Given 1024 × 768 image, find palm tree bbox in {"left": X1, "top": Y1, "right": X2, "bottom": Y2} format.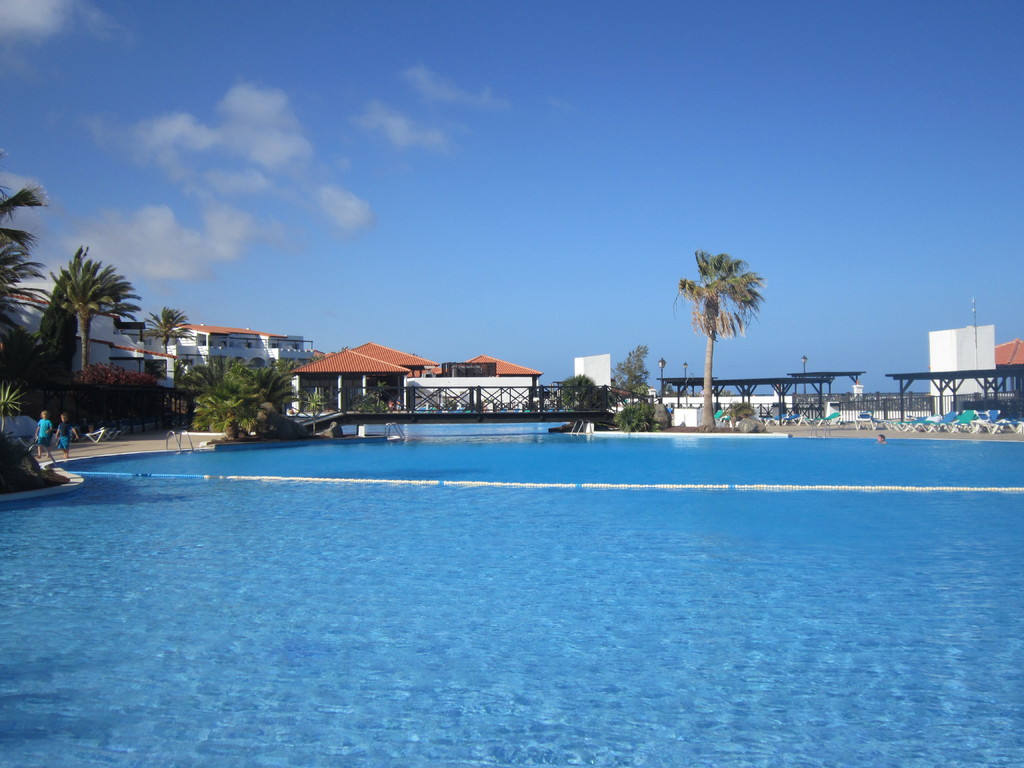
{"left": 52, "top": 245, "right": 138, "bottom": 378}.
